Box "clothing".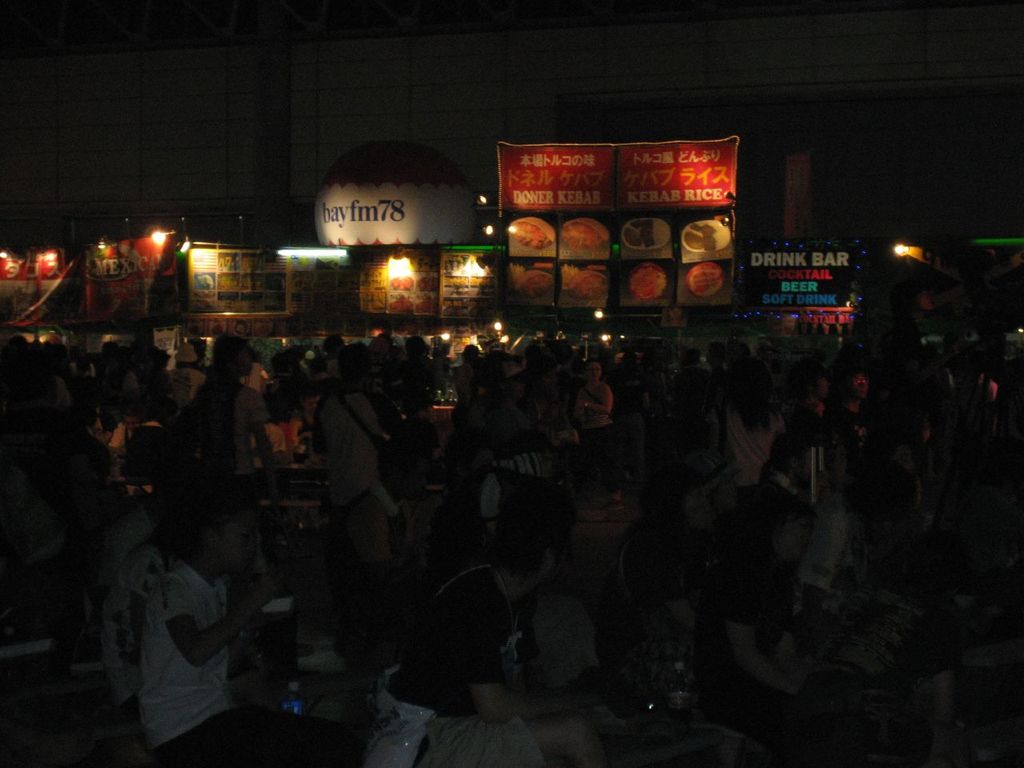
Rect(135, 563, 366, 767).
